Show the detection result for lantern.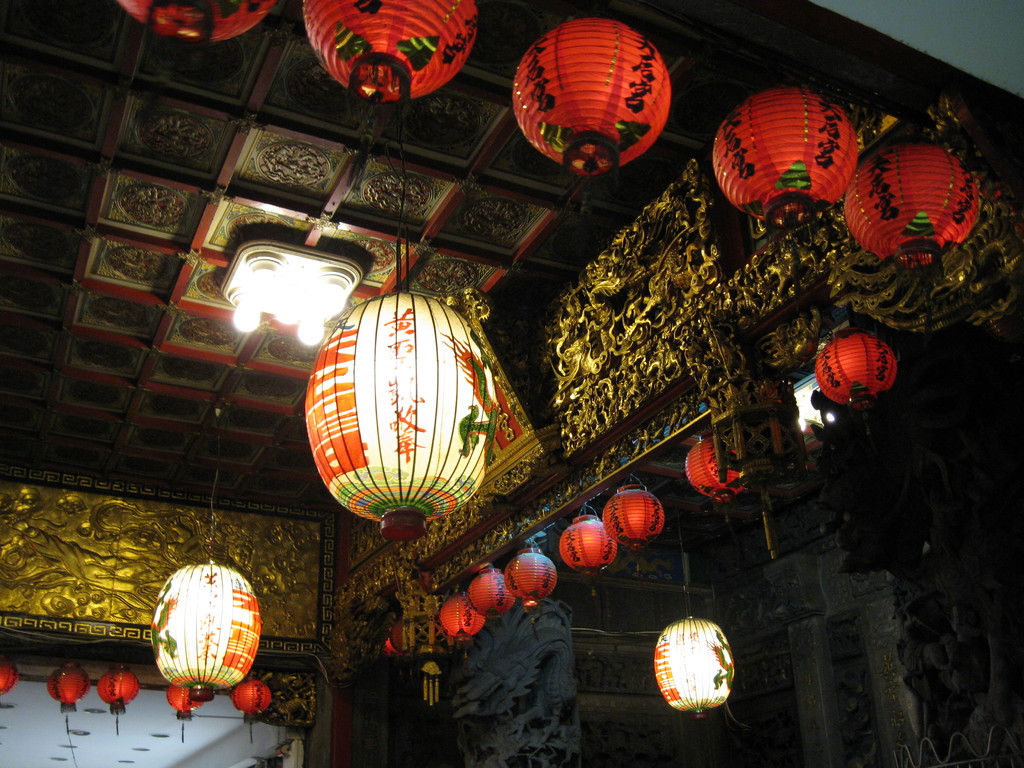
120/0/271/72.
